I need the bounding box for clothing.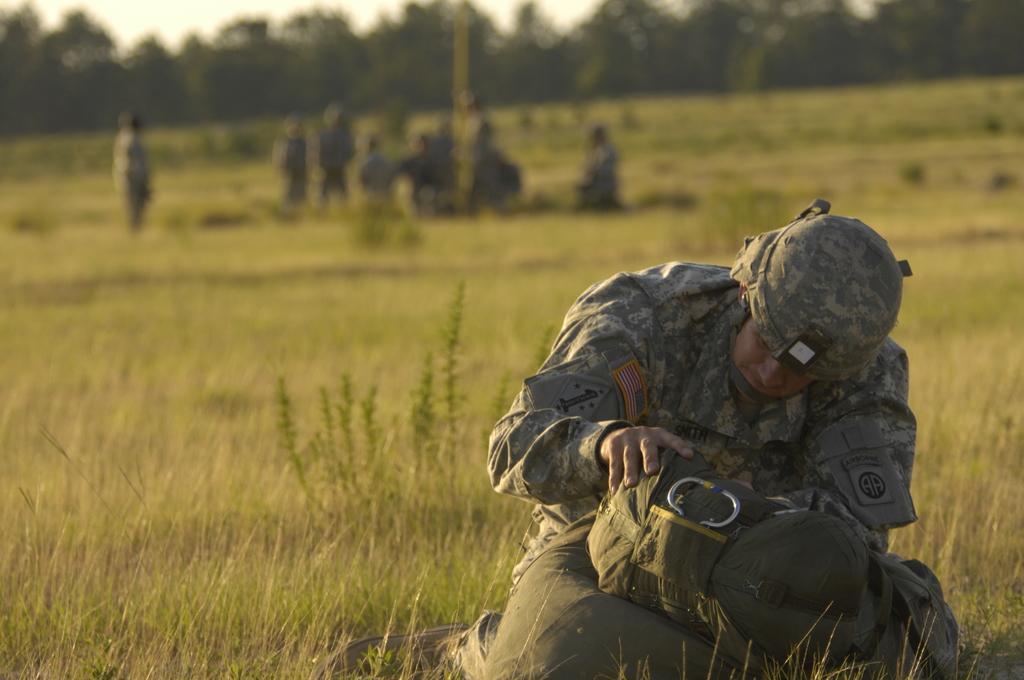
Here it is: {"x1": 109, "y1": 125, "x2": 148, "y2": 234}.
